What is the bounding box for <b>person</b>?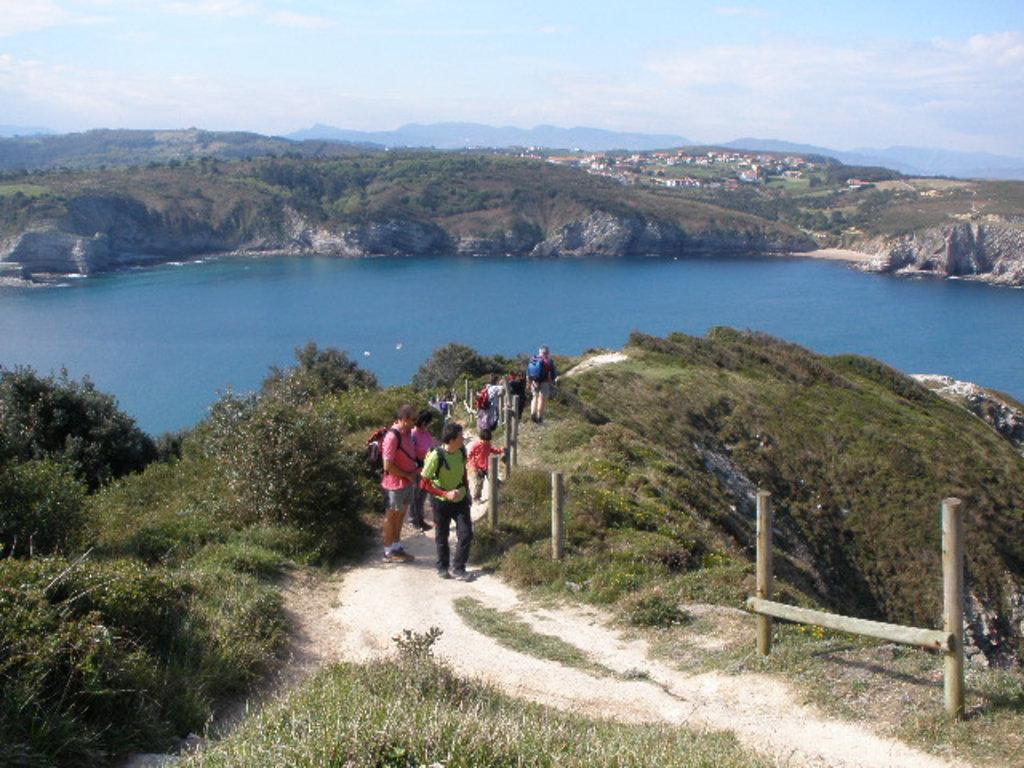
<region>416, 418, 478, 589</region>.
